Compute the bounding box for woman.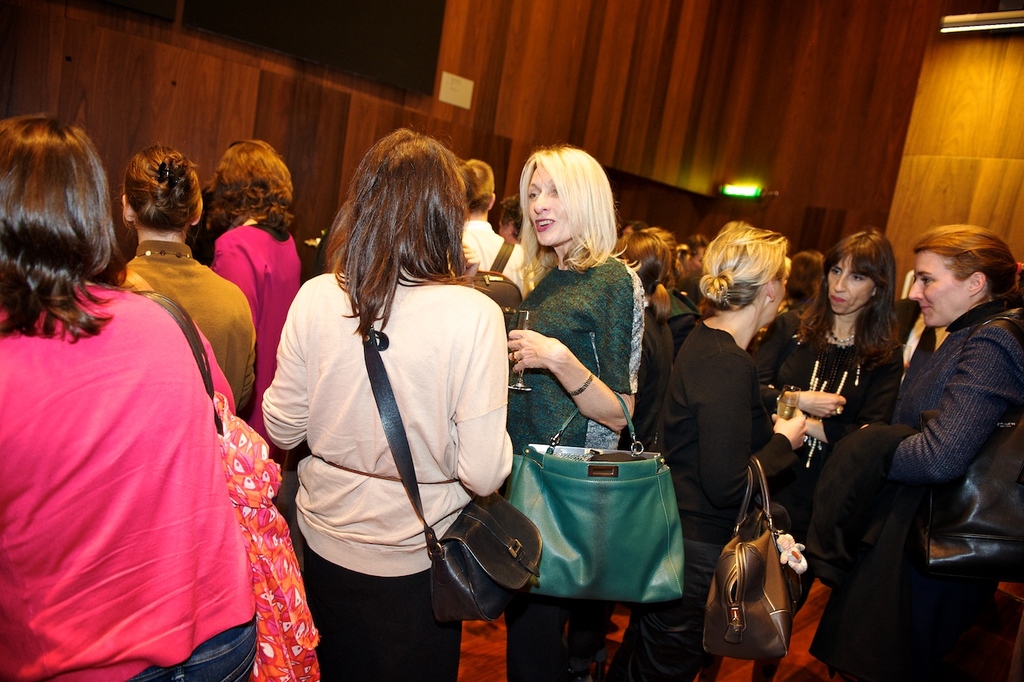
BBox(602, 219, 807, 681).
